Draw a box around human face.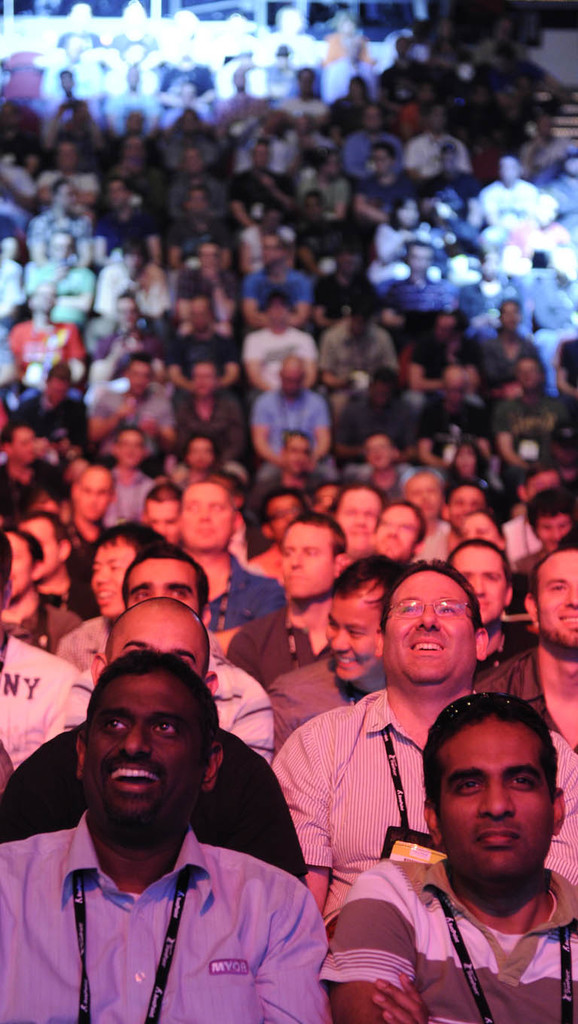
[left=284, top=436, right=311, bottom=473].
